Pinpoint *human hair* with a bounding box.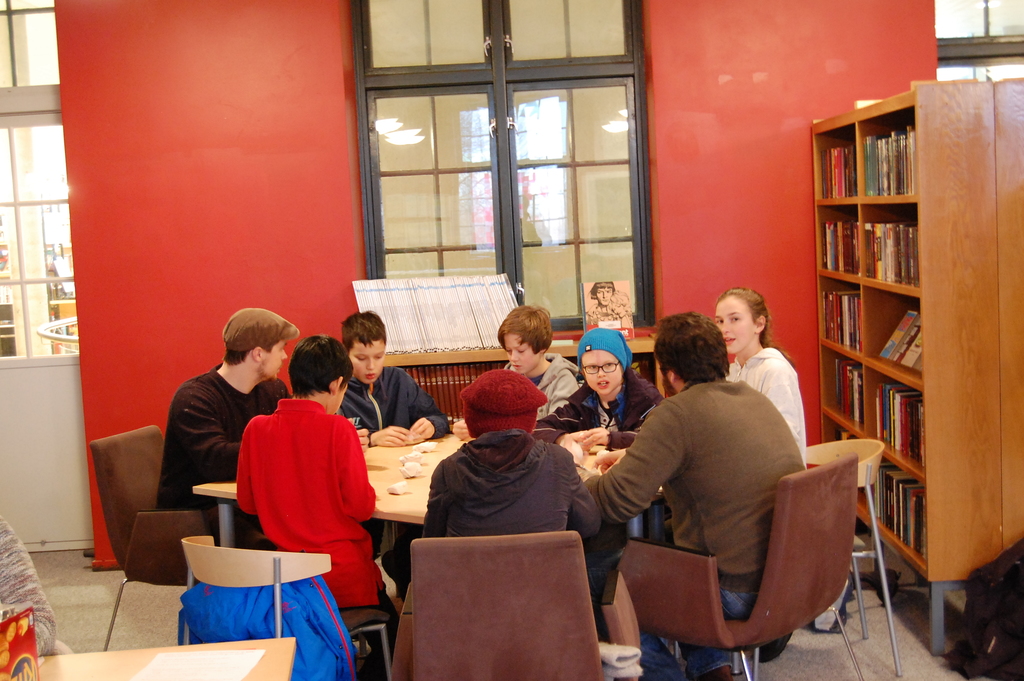
x1=221 y1=347 x2=266 y2=368.
